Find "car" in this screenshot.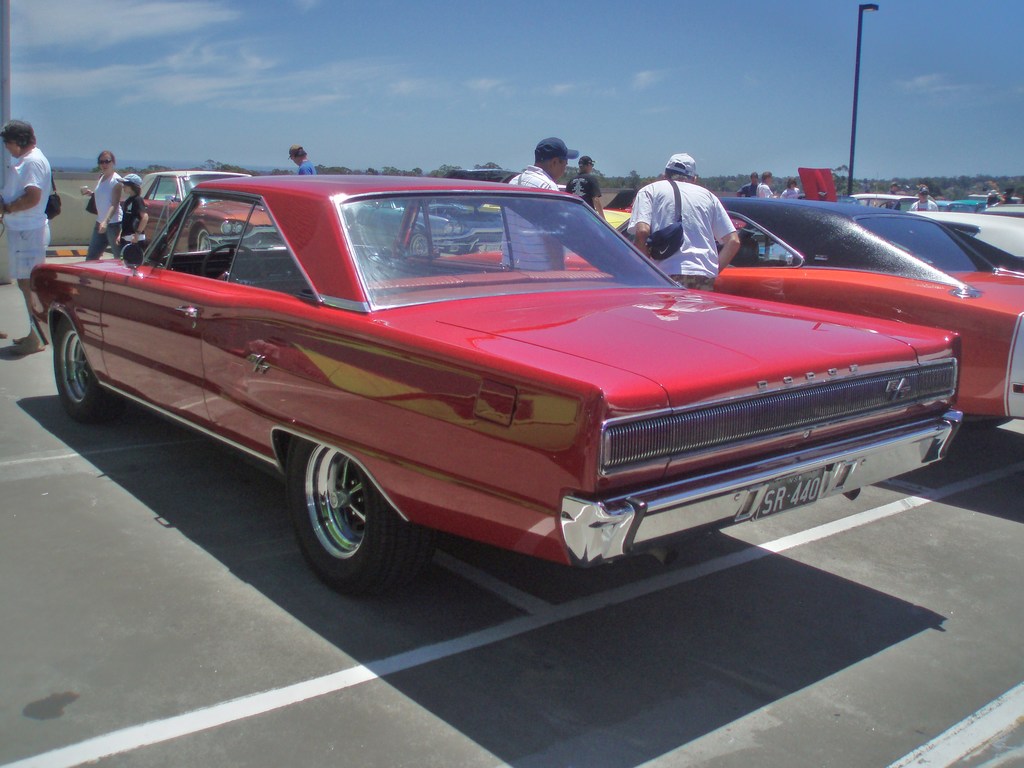
The bounding box for "car" is BBox(36, 174, 989, 595).
